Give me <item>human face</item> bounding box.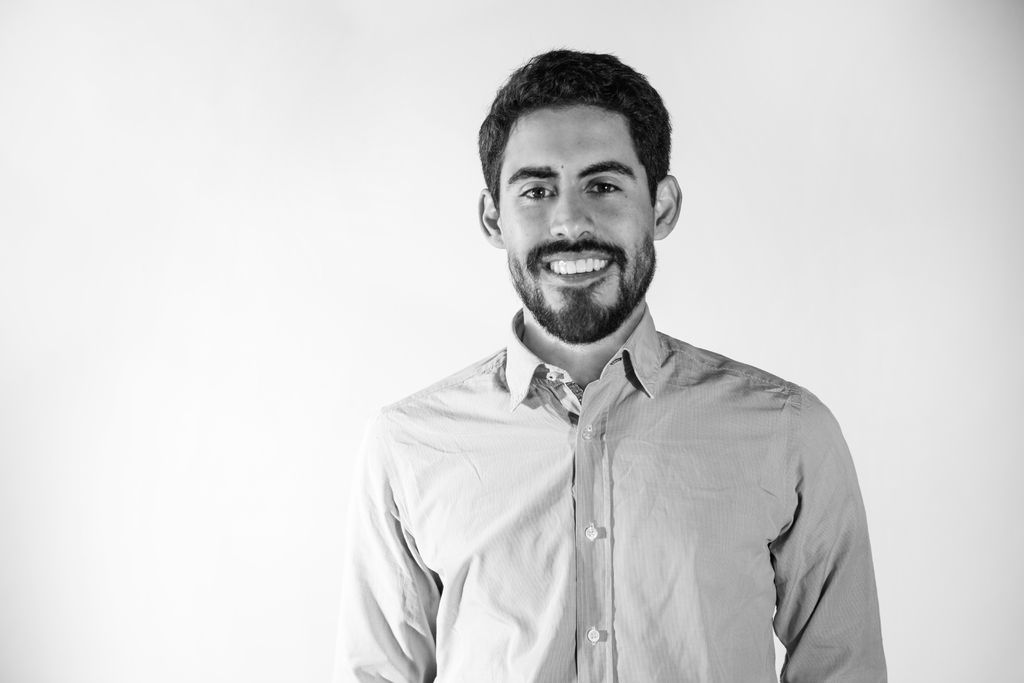
(left=496, top=104, right=651, bottom=344).
